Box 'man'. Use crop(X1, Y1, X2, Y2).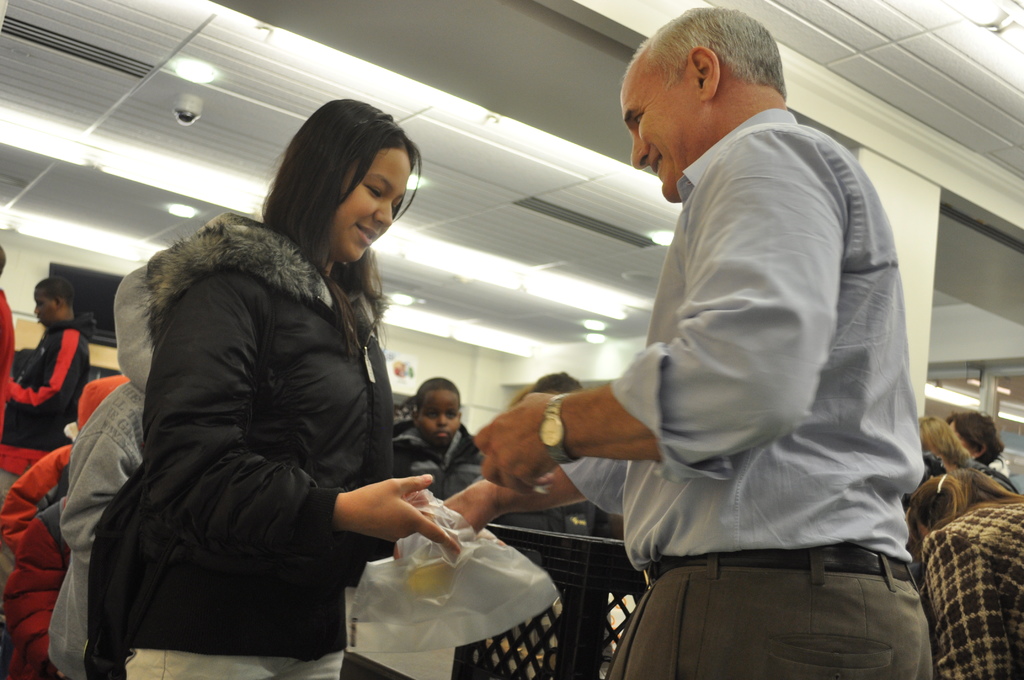
crop(394, 373, 496, 494).
